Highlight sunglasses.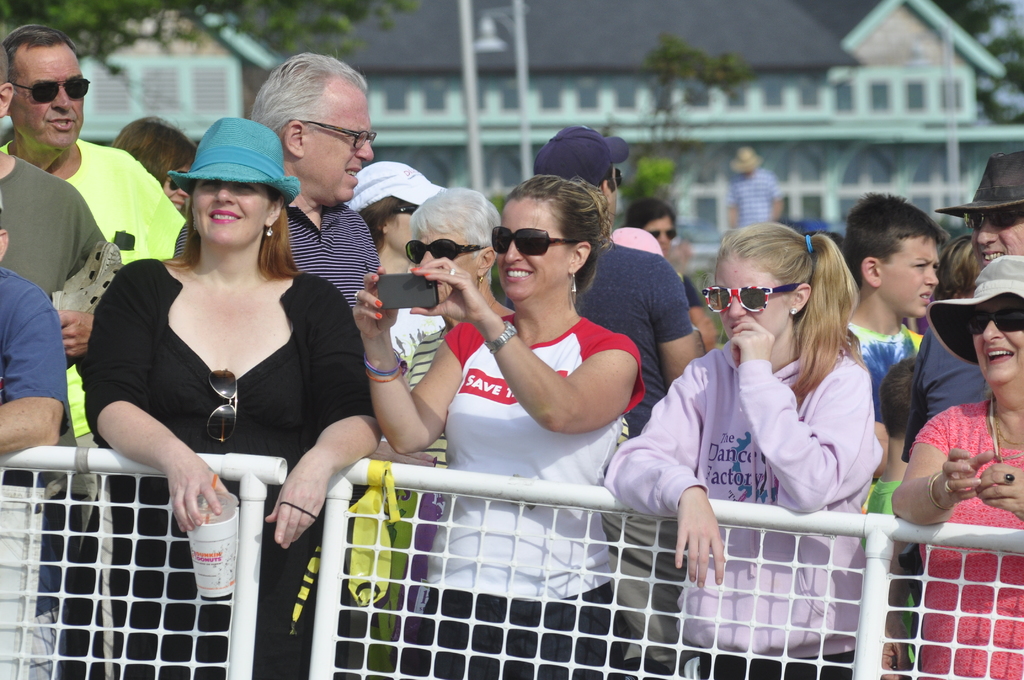
Highlighted region: pyautogui.locateOnScreen(17, 80, 88, 104).
